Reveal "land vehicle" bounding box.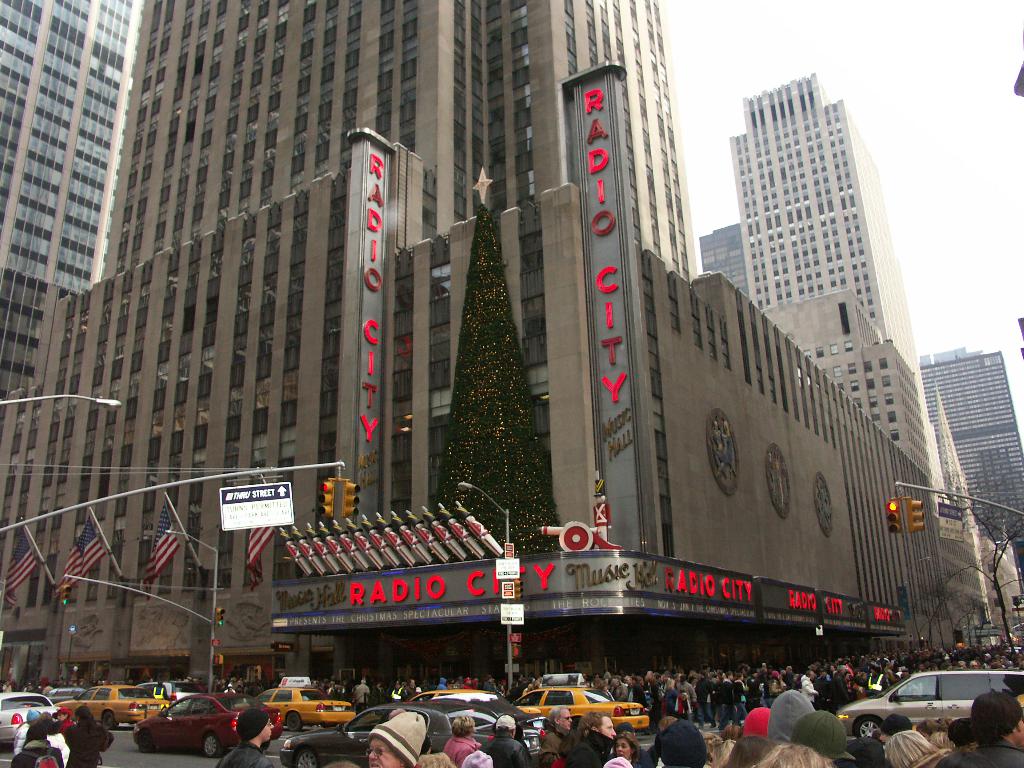
Revealed: [x1=429, y1=691, x2=551, y2=729].
